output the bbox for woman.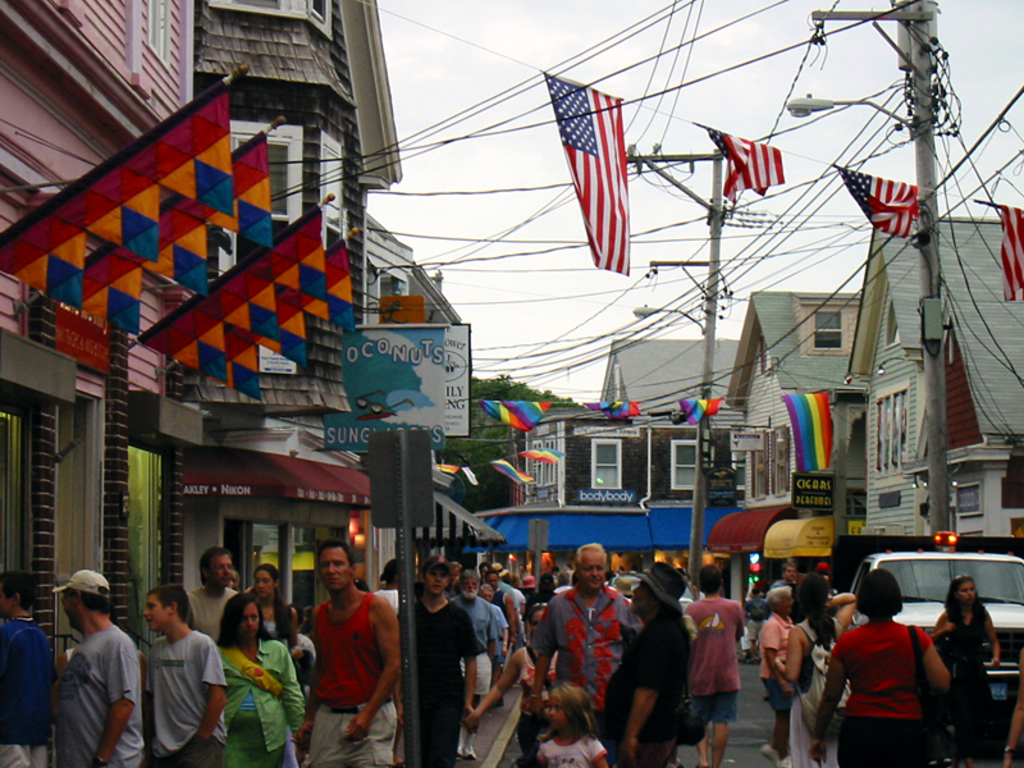
773,573,859,767.
